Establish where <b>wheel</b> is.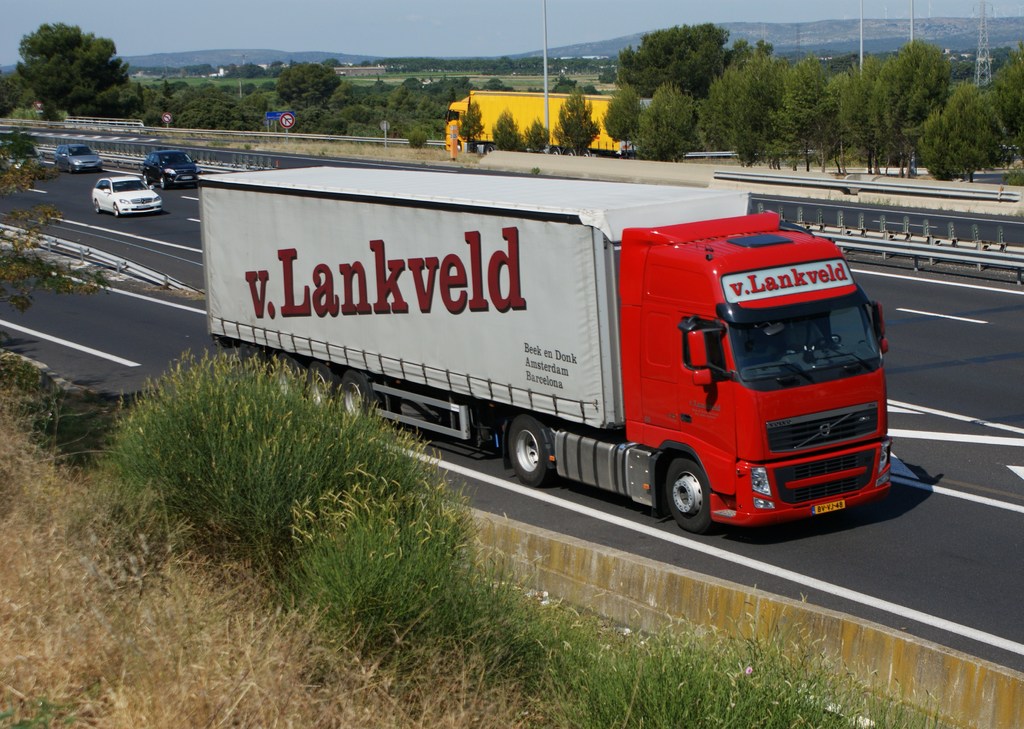
Established at bbox=(90, 201, 95, 218).
